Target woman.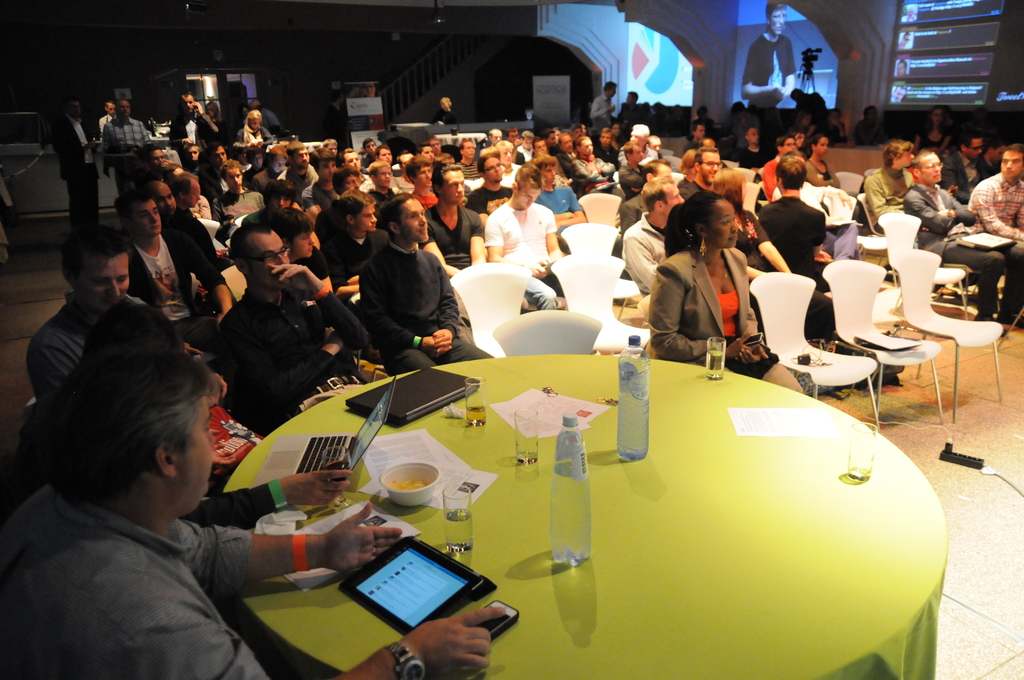
Target region: 677 148 698 187.
